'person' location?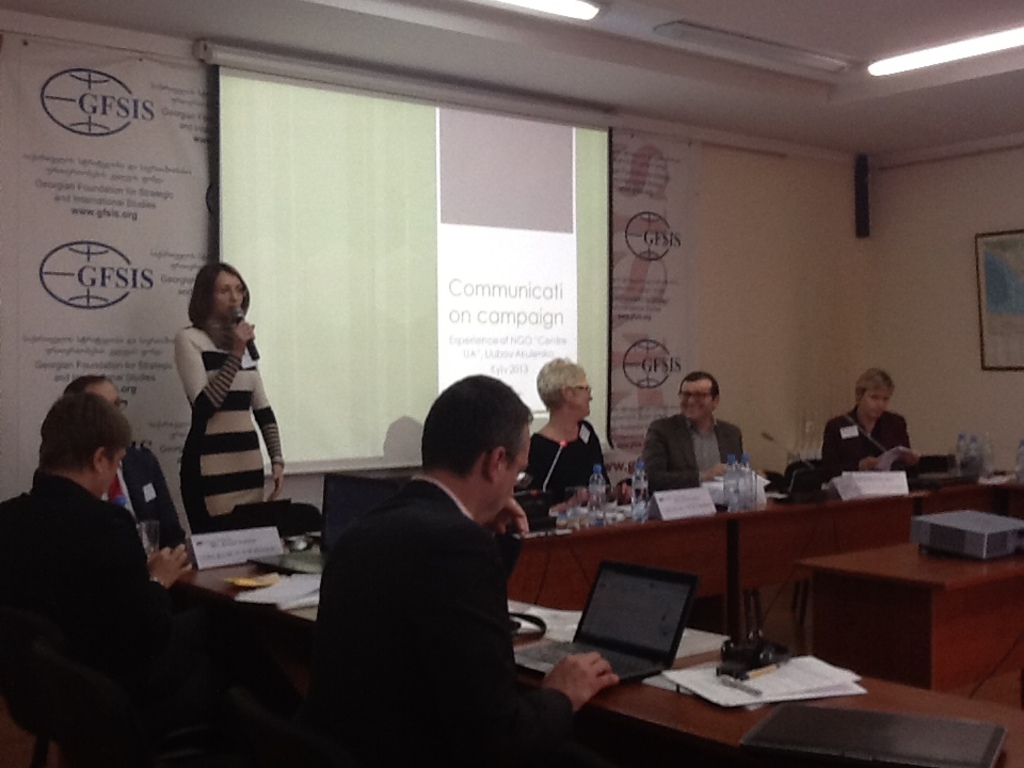
[319, 375, 615, 767]
